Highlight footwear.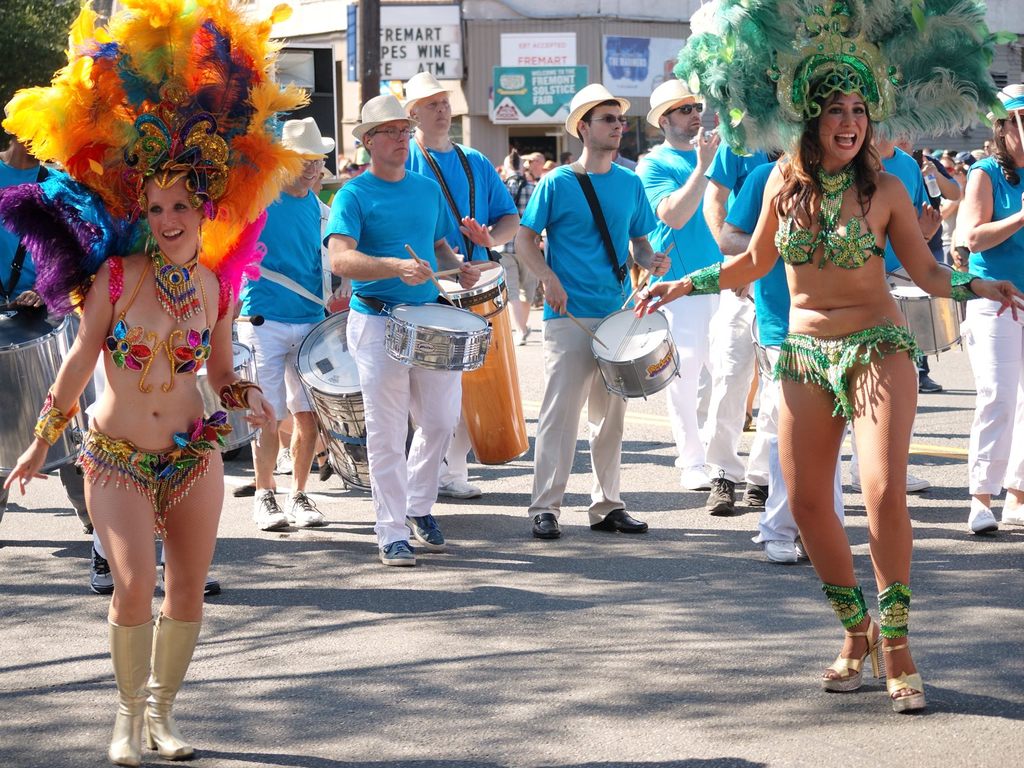
Highlighted region: [left=404, top=512, right=446, bottom=550].
